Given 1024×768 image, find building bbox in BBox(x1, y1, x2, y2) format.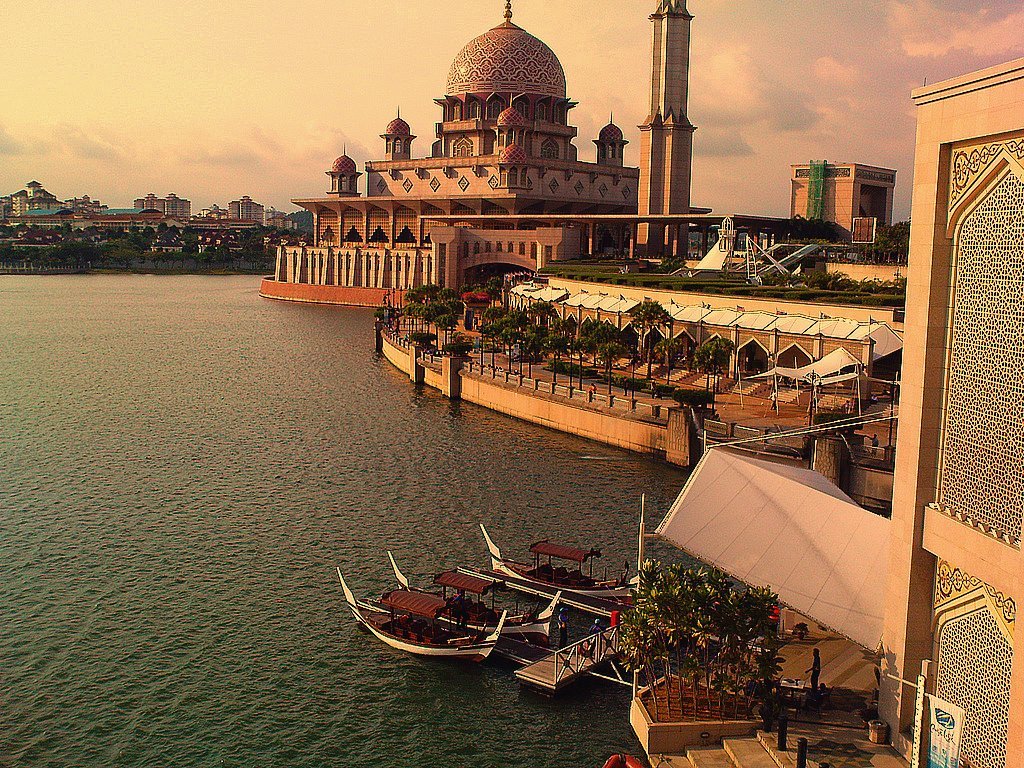
BBox(871, 57, 1023, 767).
